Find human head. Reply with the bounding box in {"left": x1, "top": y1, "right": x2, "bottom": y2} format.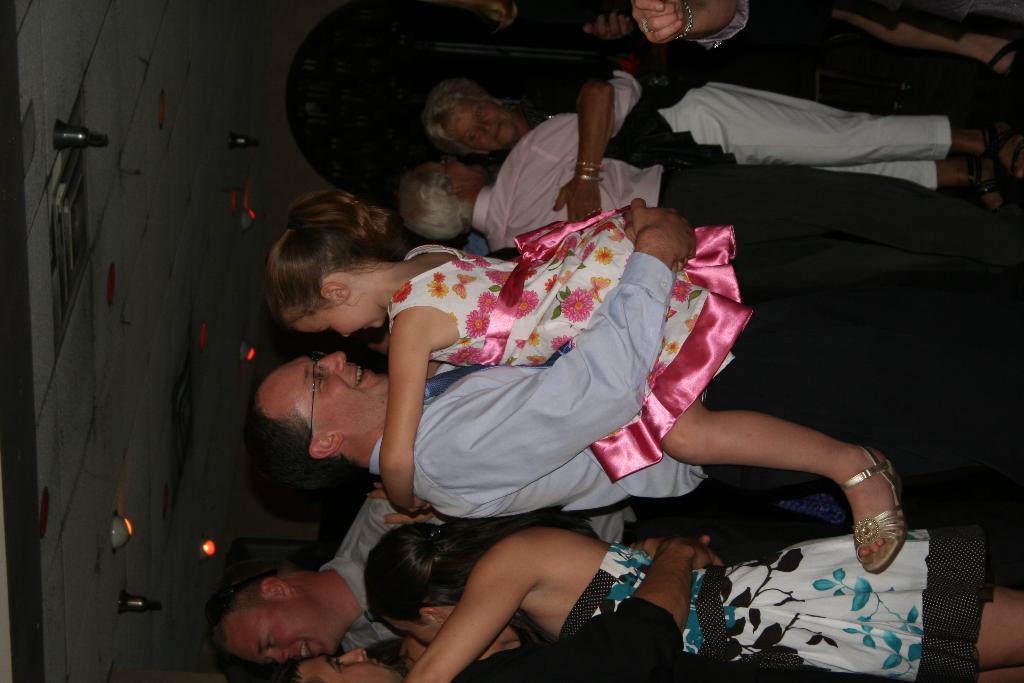
{"left": 400, "top": 156, "right": 489, "bottom": 244}.
